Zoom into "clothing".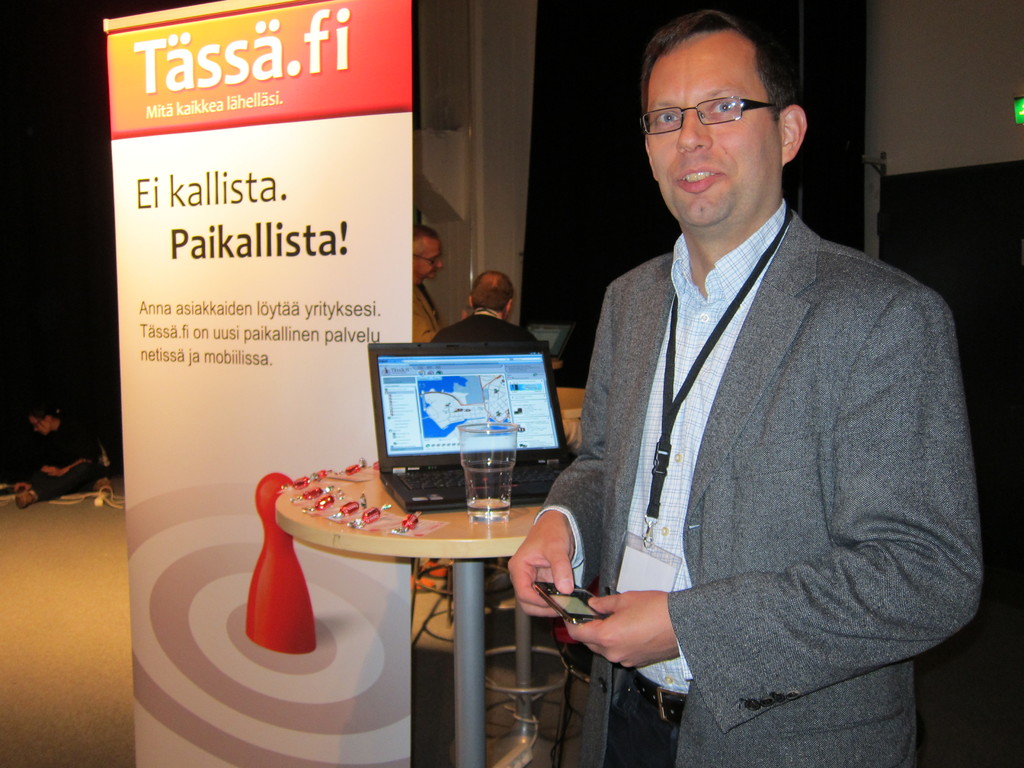
Zoom target: bbox=(415, 284, 440, 344).
